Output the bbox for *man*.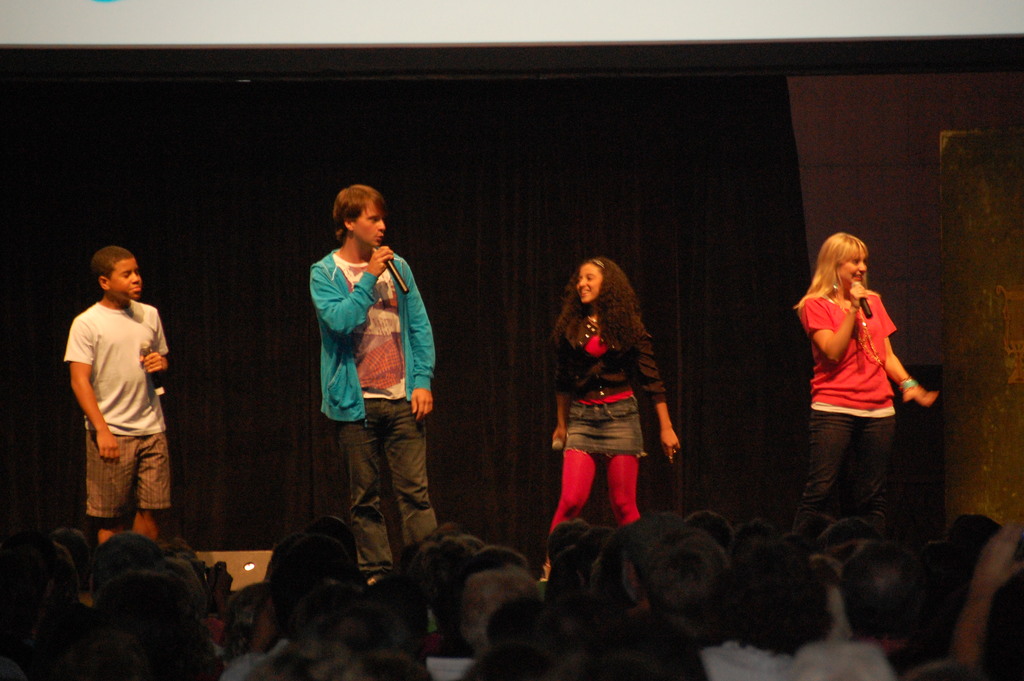
box(48, 248, 173, 546).
